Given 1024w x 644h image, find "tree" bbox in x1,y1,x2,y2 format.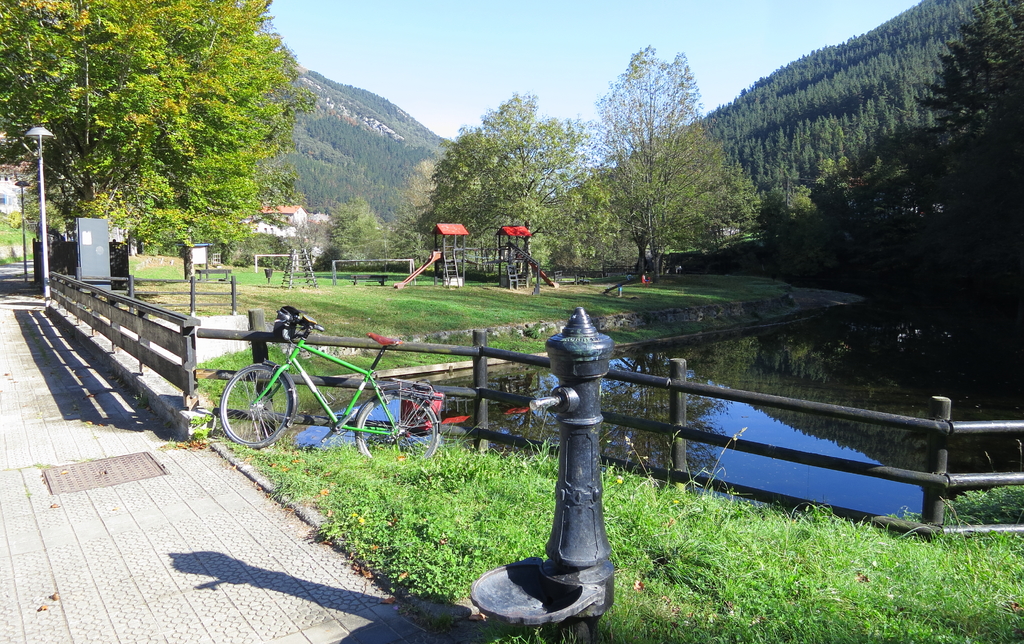
579,42,747,289.
